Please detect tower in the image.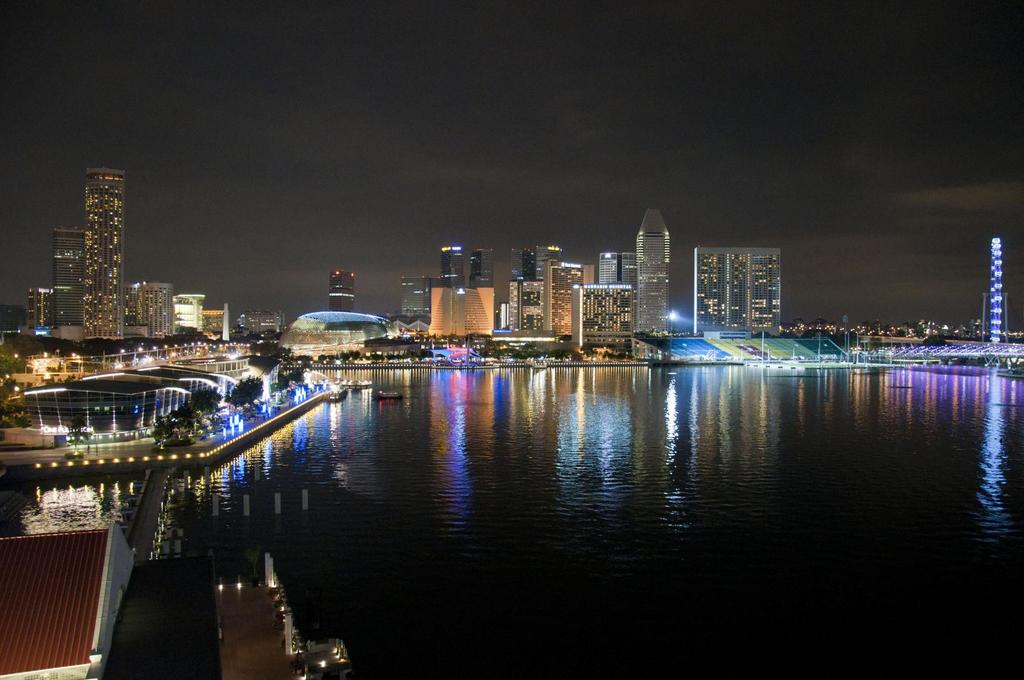
x1=620, y1=194, x2=696, y2=313.
